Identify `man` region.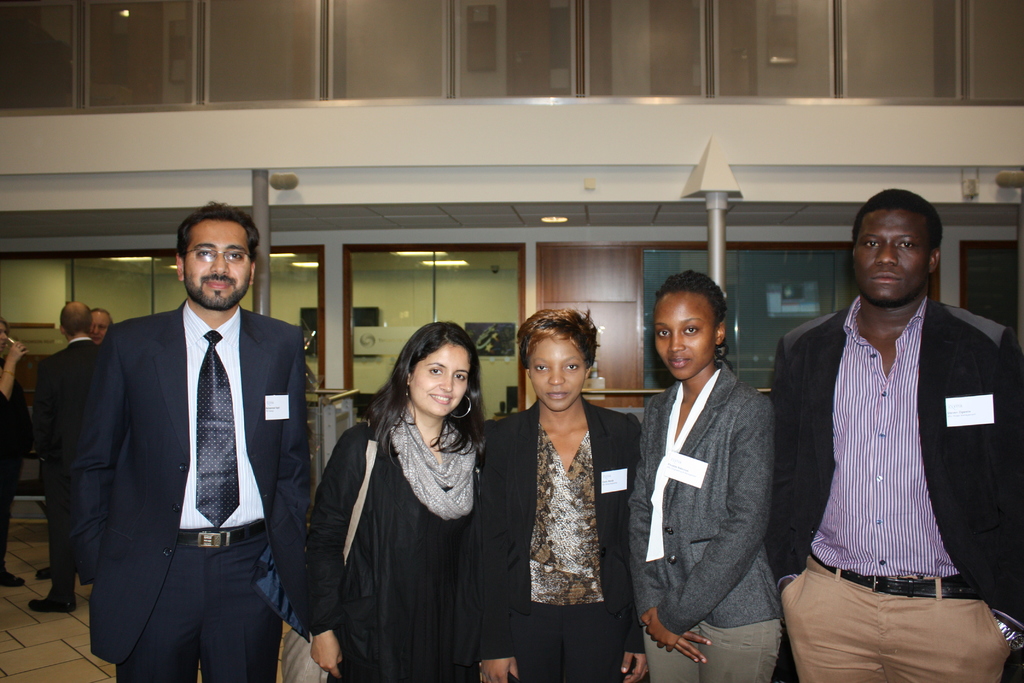
Region: locate(83, 199, 308, 682).
